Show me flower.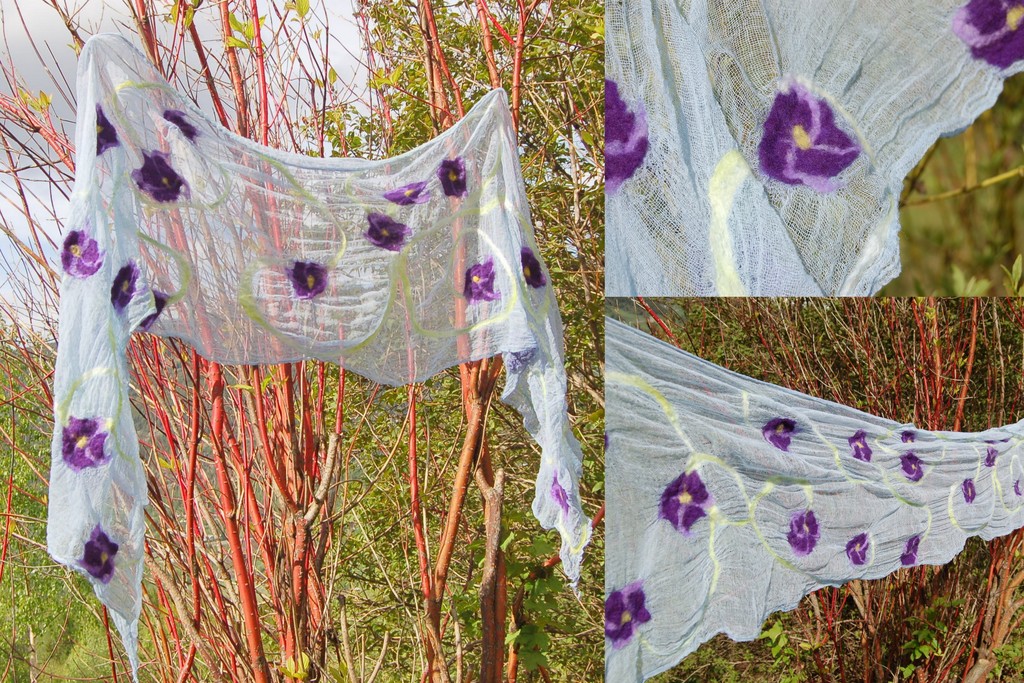
flower is here: pyautogui.locateOnScreen(845, 534, 871, 567).
